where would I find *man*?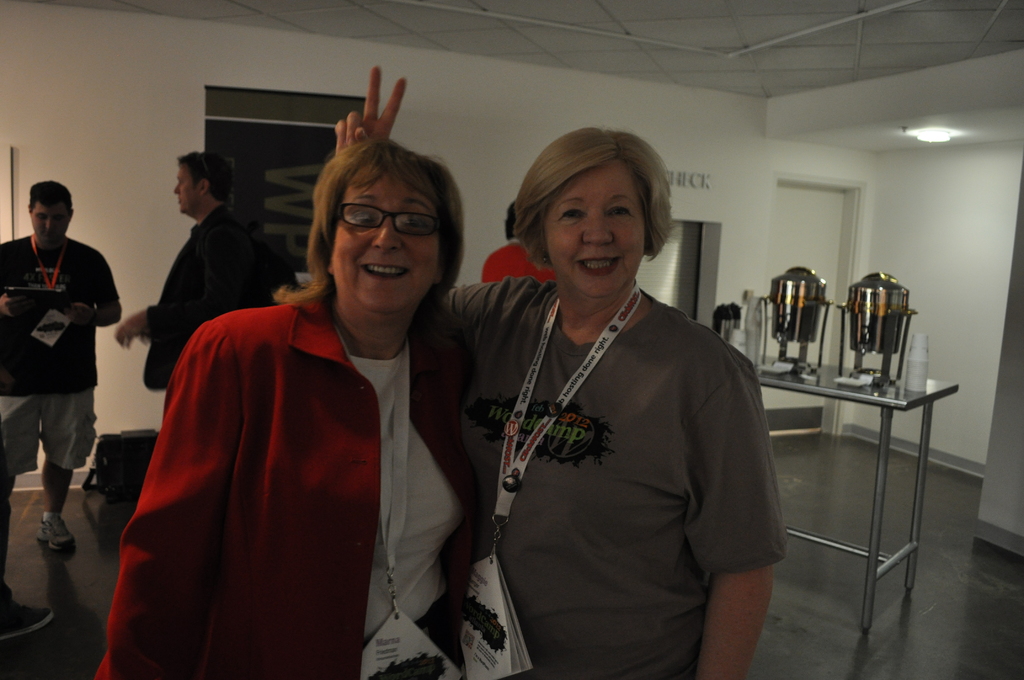
At l=4, t=163, r=122, b=564.
